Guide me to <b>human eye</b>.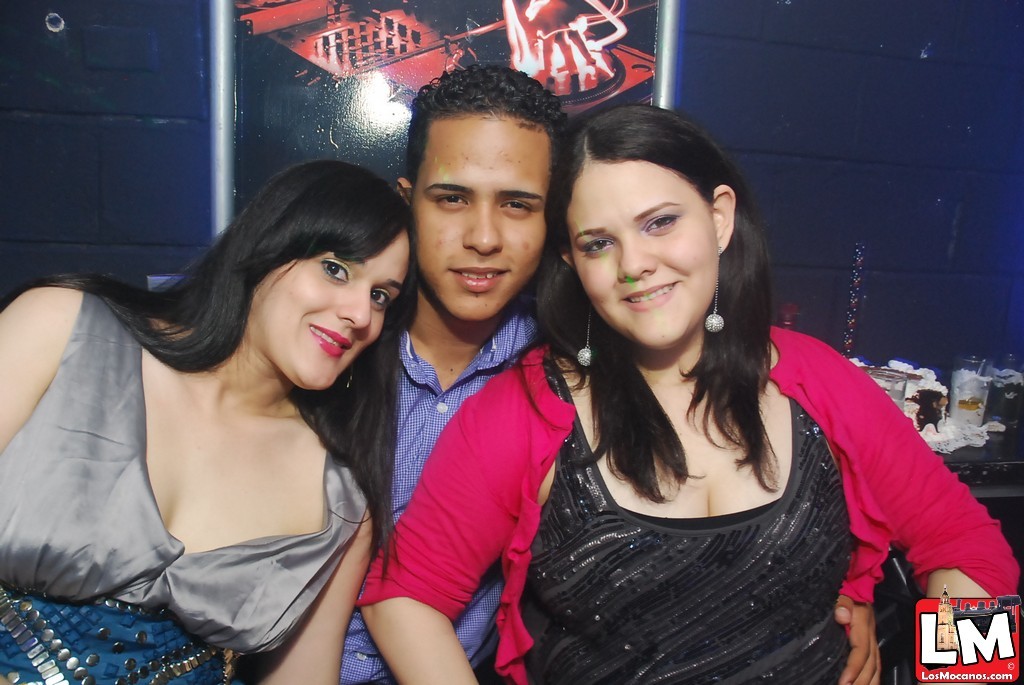
Guidance: <bbox>583, 241, 611, 257</bbox>.
